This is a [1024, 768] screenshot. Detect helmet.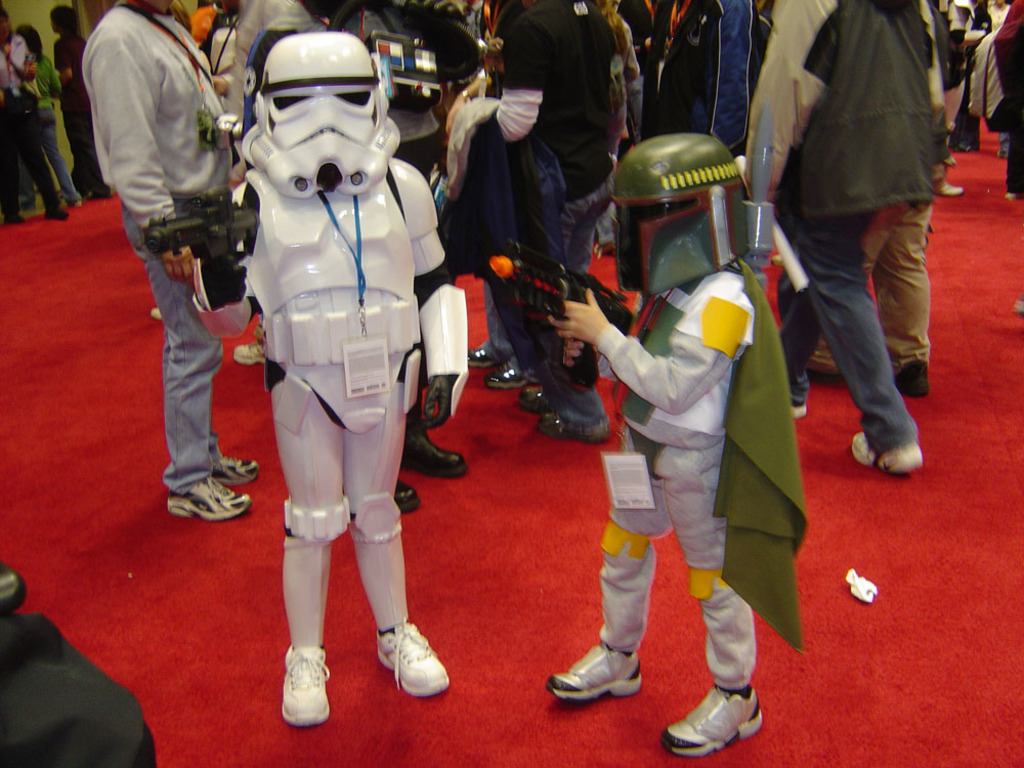
[x1=241, y1=23, x2=411, y2=200].
